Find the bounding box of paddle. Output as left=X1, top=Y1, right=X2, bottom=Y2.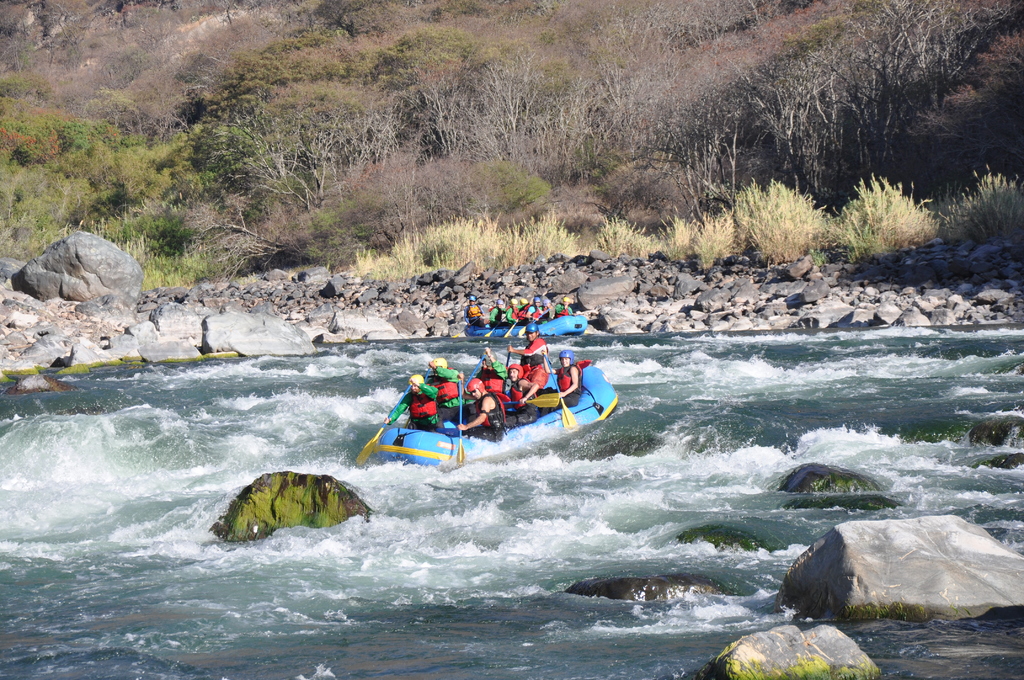
left=515, top=308, right=547, bottom=337.
